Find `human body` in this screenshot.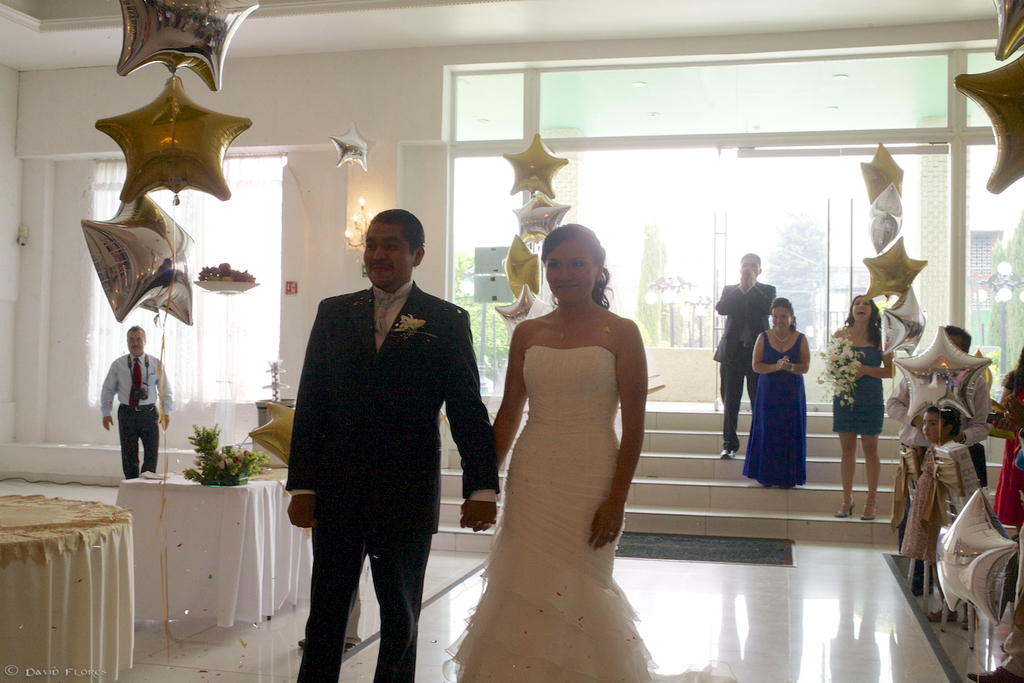
The bounding box for `human body` is [829,323,900,518].
